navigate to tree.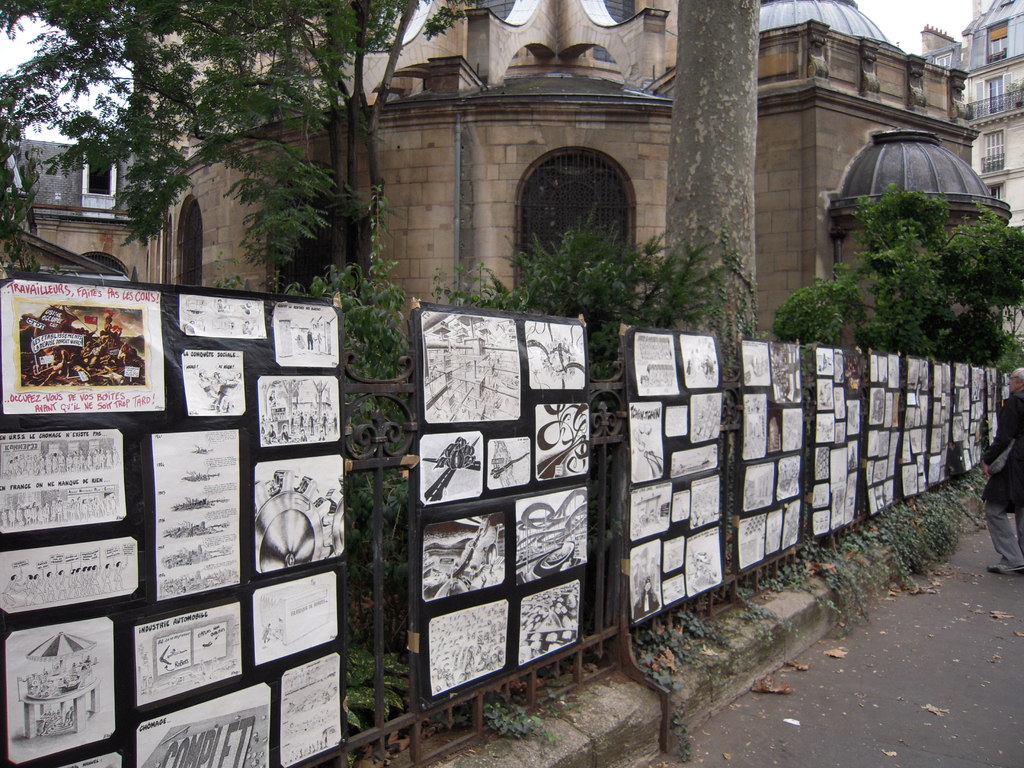
Navigation target: region(0, 0, 492, 298).
